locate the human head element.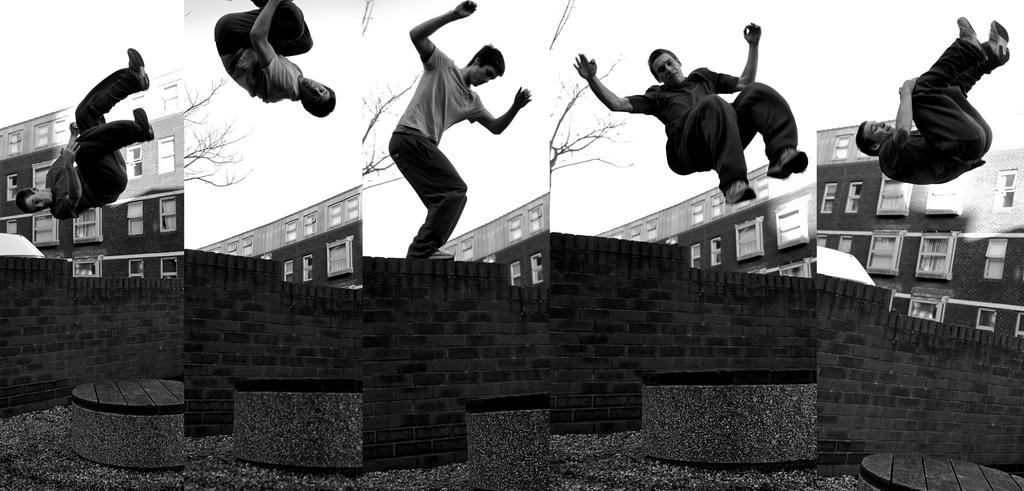
Element bbox: <region>14, 188, 54, 218</region>.
